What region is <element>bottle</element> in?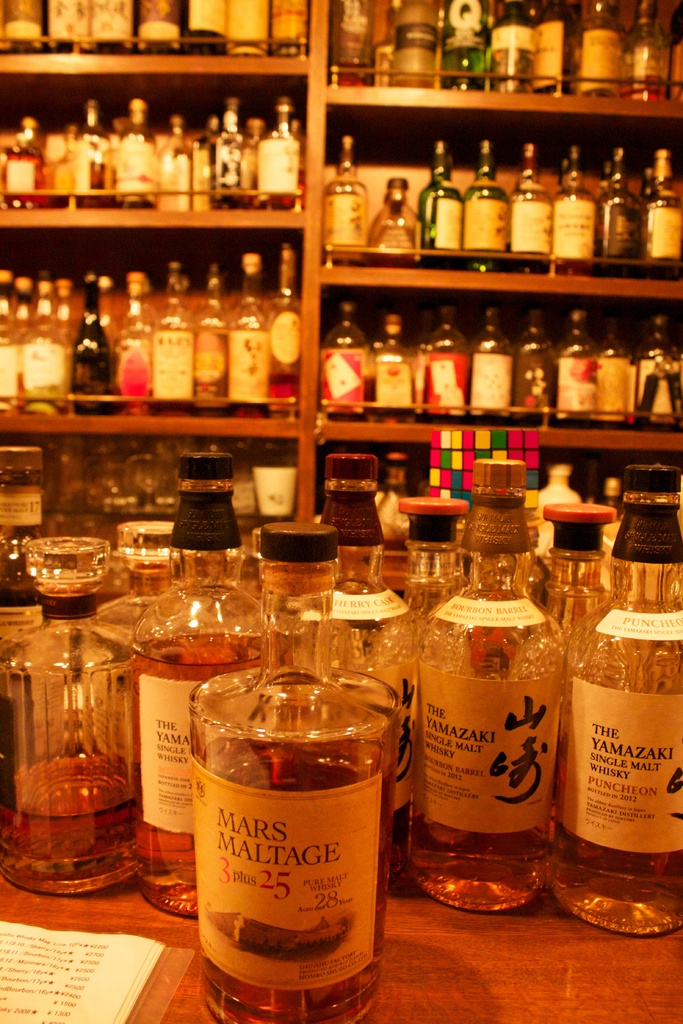
crop(188, 263, 224, 417).
